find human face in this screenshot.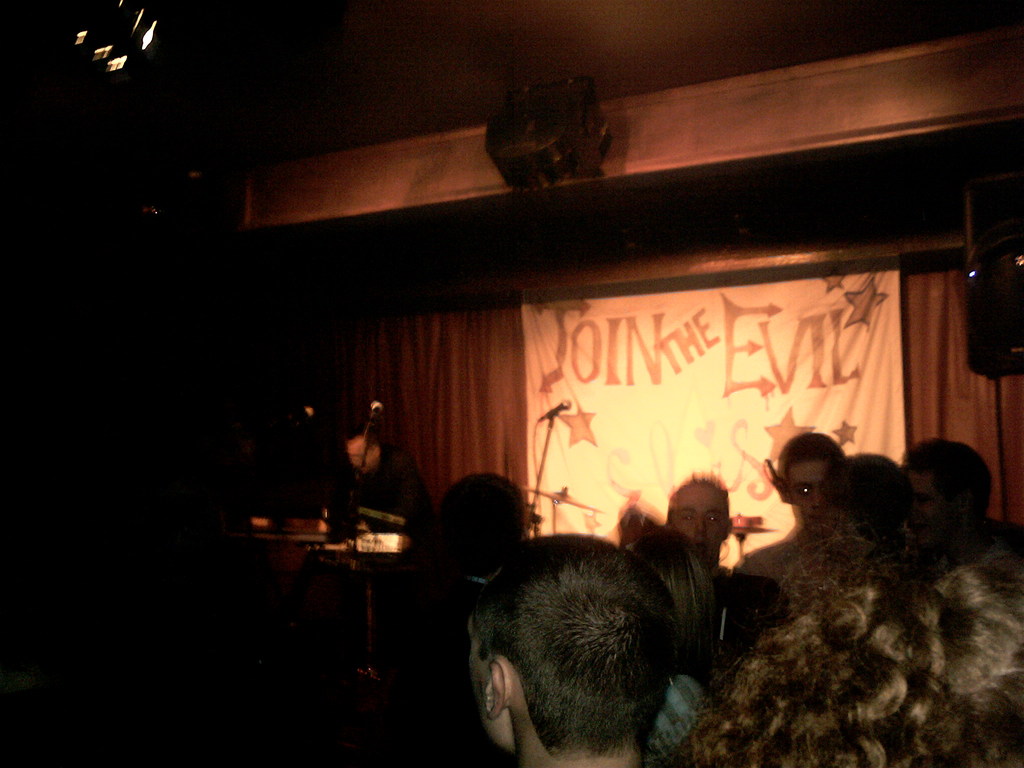
The bounding box for human face is select_region(672, 492, 728, 553).
